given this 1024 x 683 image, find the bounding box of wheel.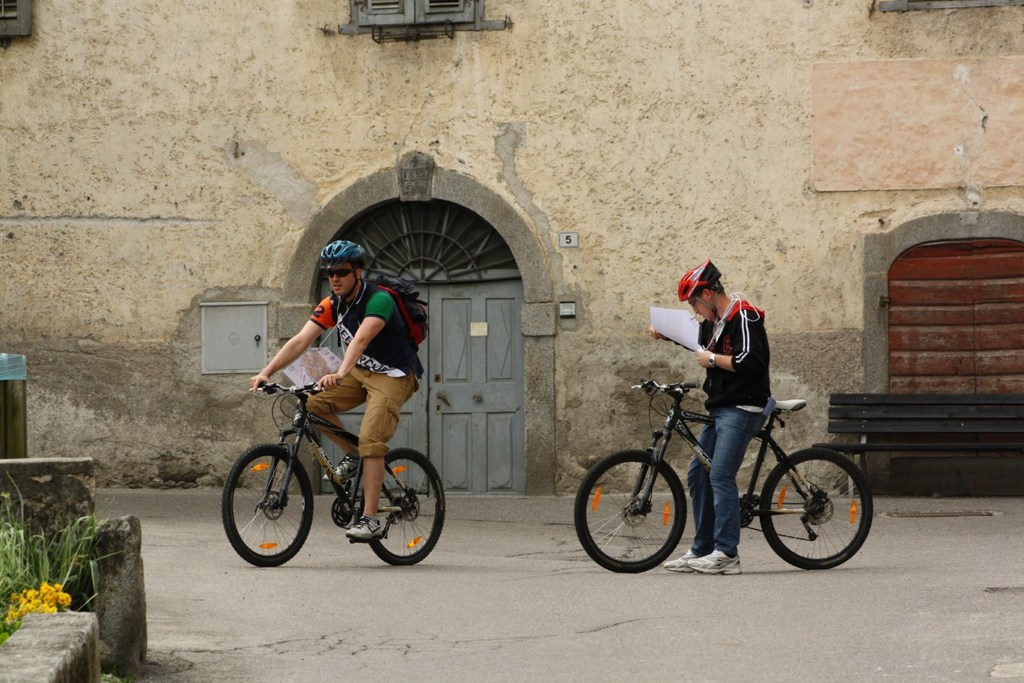
[570,441,693,578].
